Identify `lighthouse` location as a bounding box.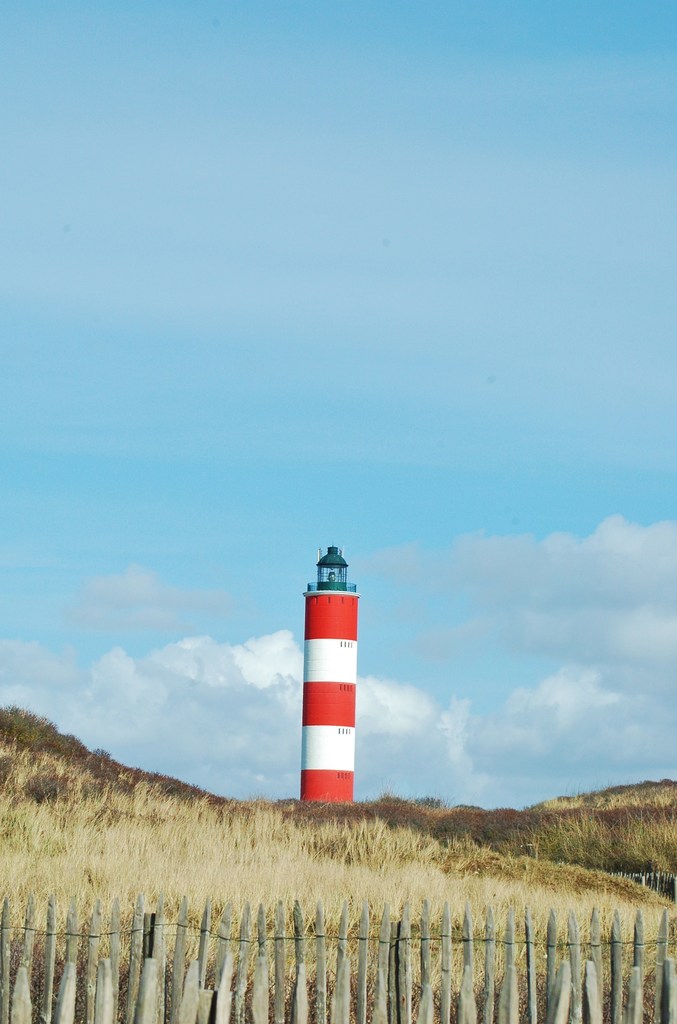
bbox=[278, 542, 380, 817].
